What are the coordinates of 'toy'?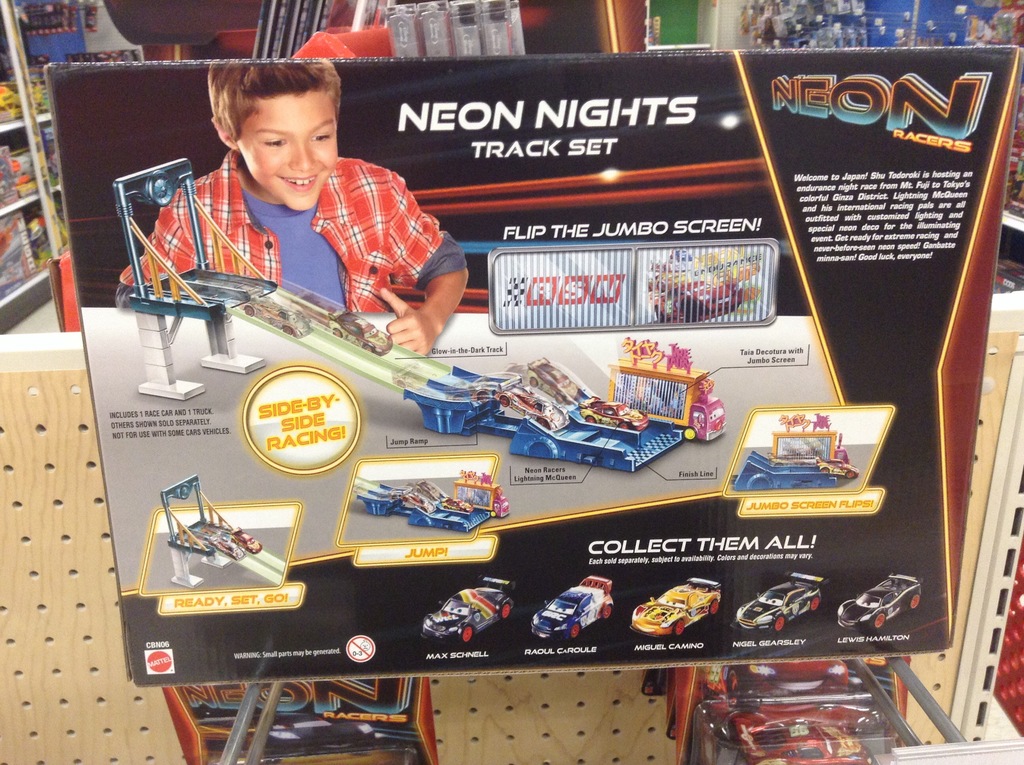
610/335/727/445.
